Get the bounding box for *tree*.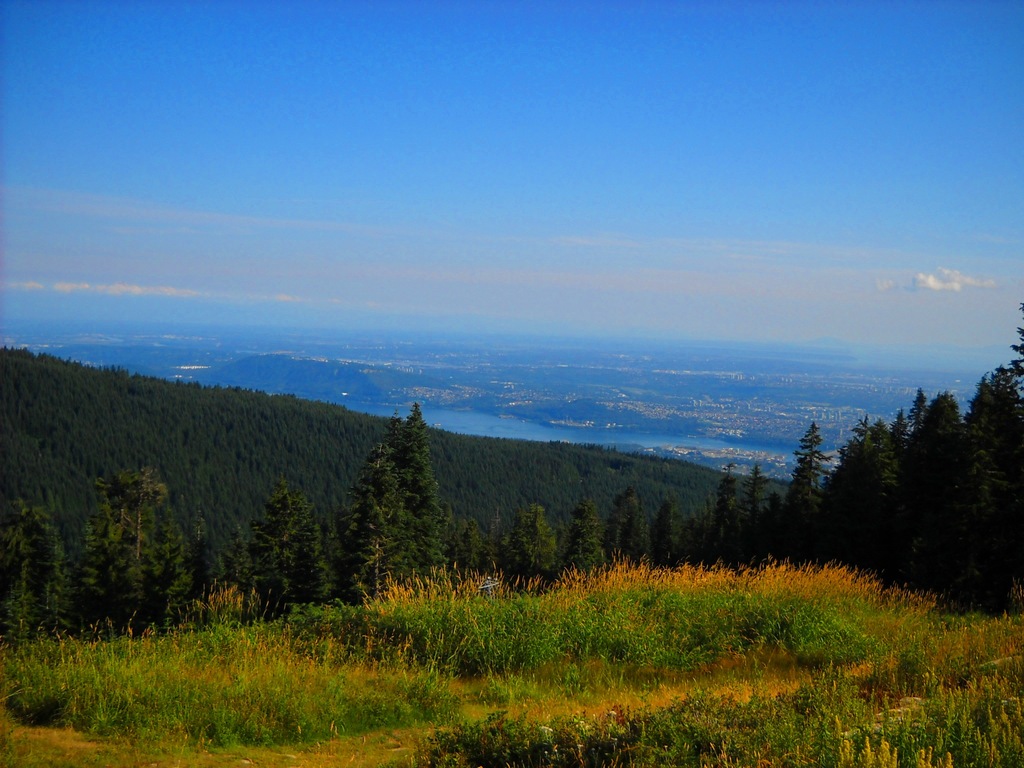
<region>10, 500, 63, 635</region>.
